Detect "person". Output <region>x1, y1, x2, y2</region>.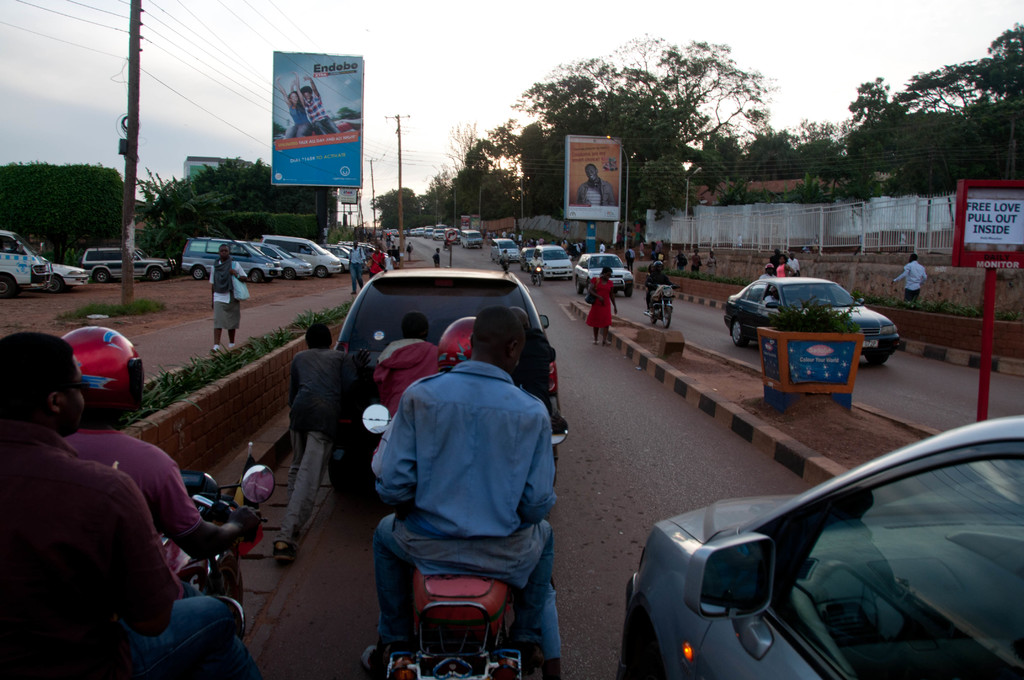
<region>204, 247, 250, 353</region>.
